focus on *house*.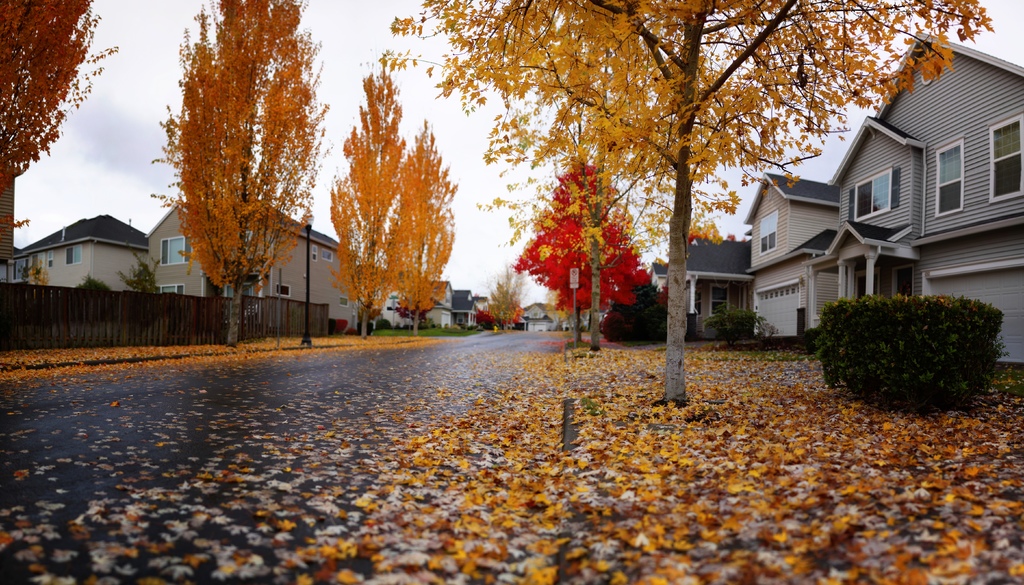
Focused at 450:283:476:344.
